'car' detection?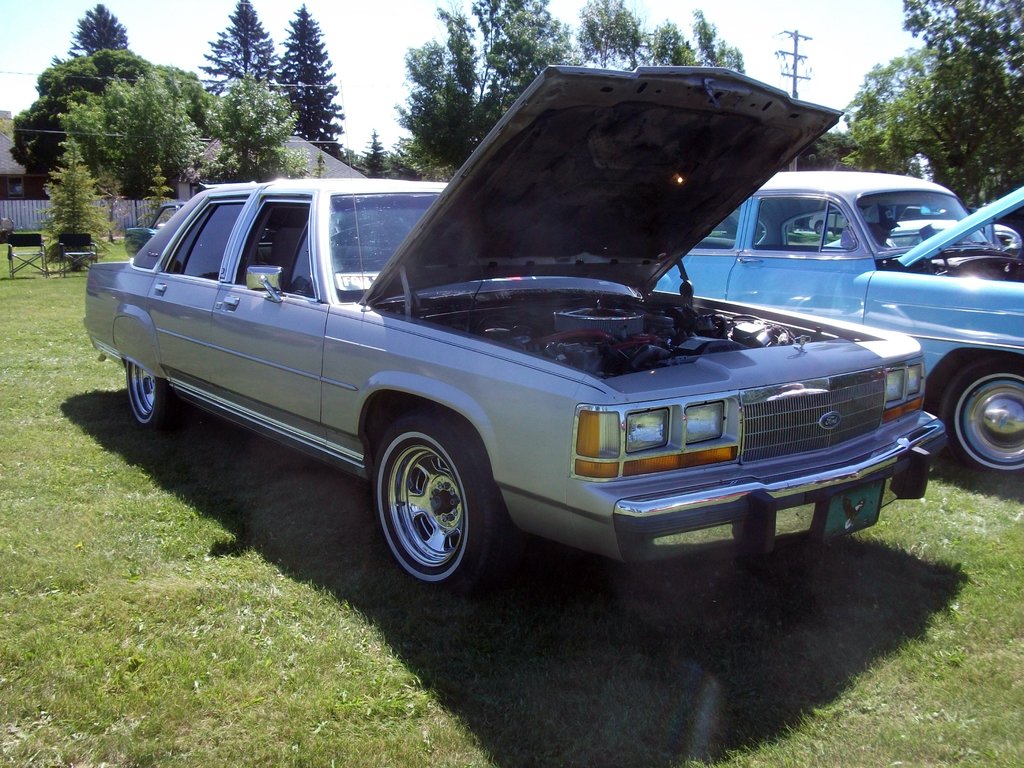
[left=123, top=198, right=186, bottom=260]
